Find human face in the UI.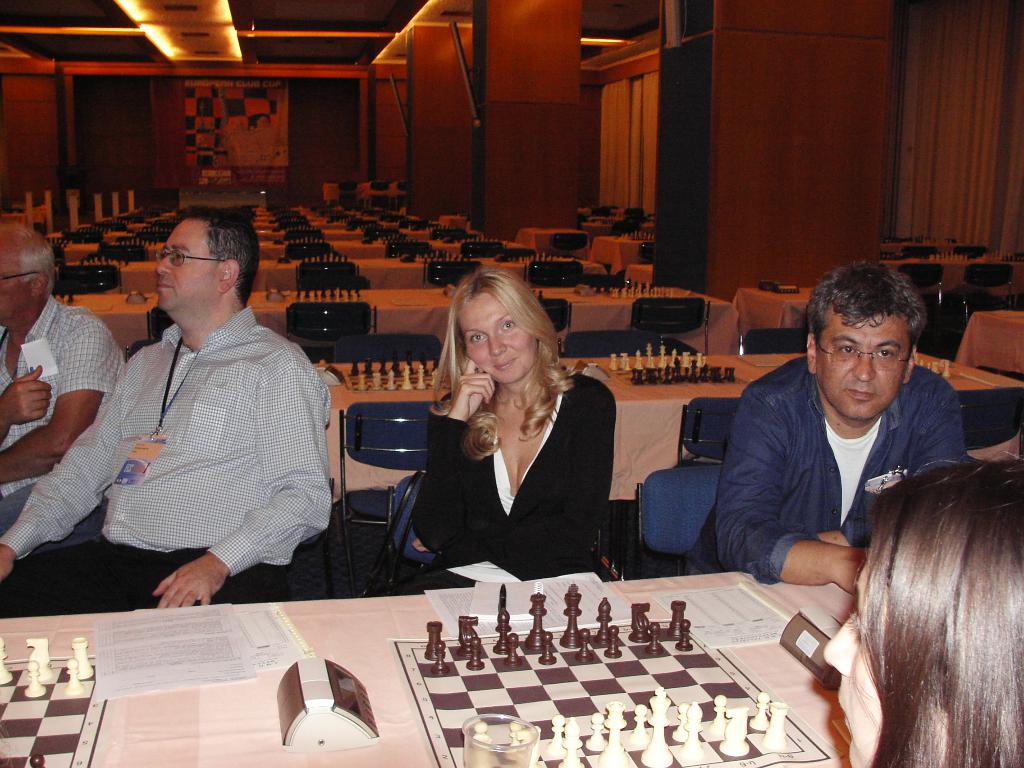
UI element at [461,295,535,385].
